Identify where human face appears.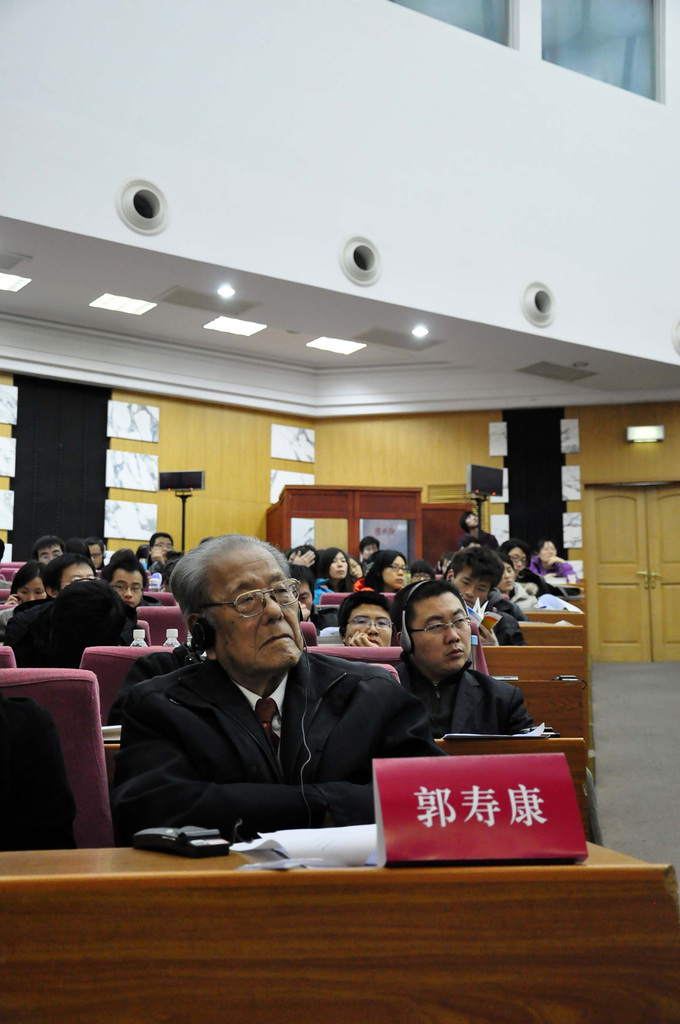
Appears at select_region(38, 547, 63, 571).
